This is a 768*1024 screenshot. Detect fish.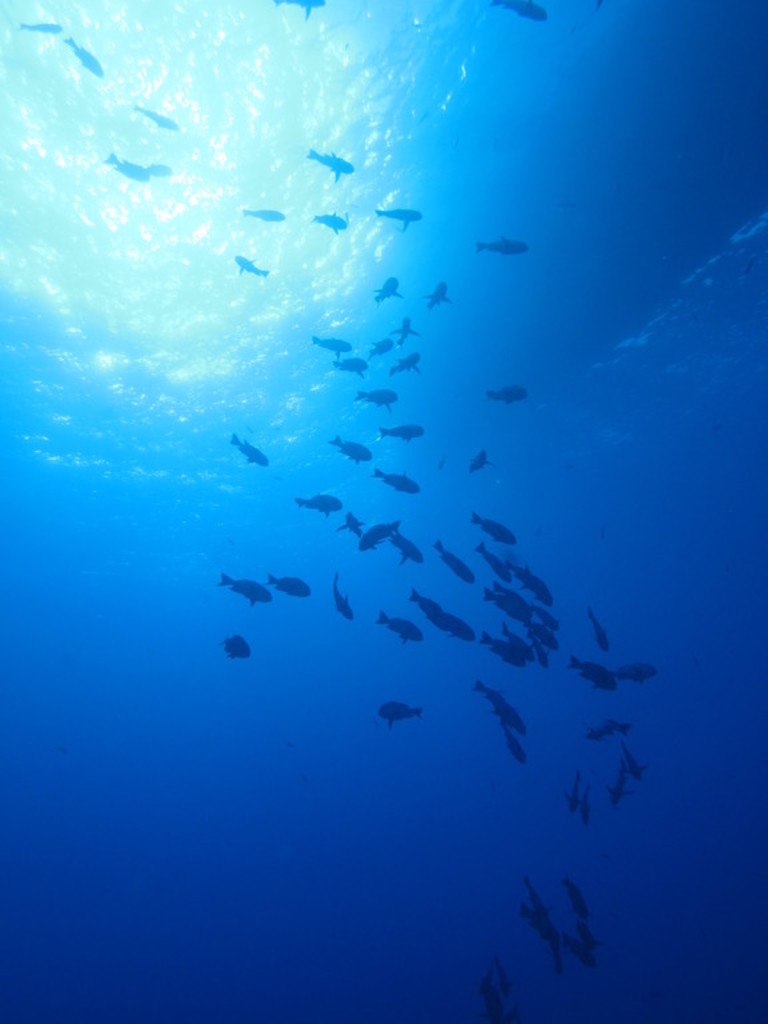
crop(20, 17, 64, 33).
